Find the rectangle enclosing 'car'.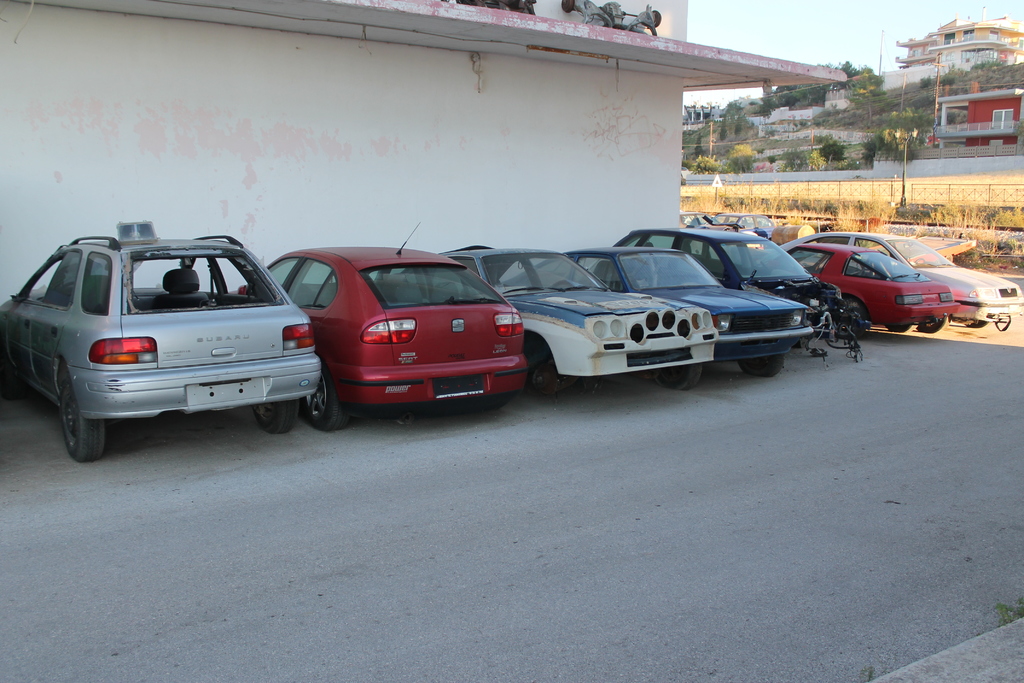
[792, 249, 957, 352].
